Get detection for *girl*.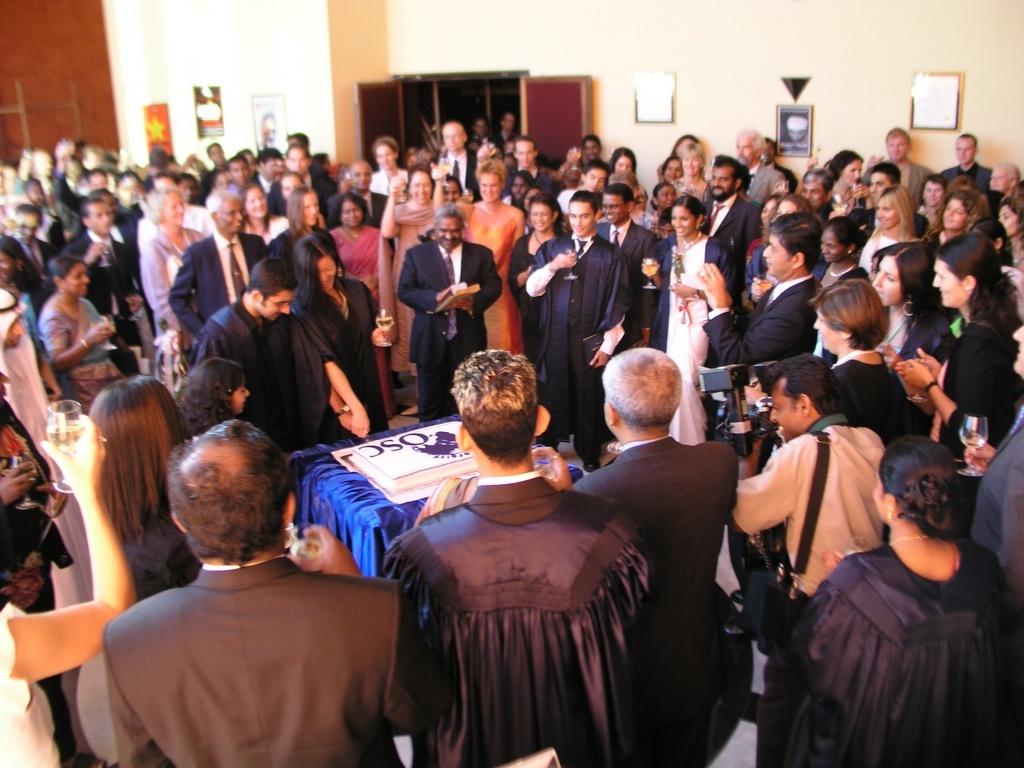
Detection: locate(141, 187, 213, 346).
